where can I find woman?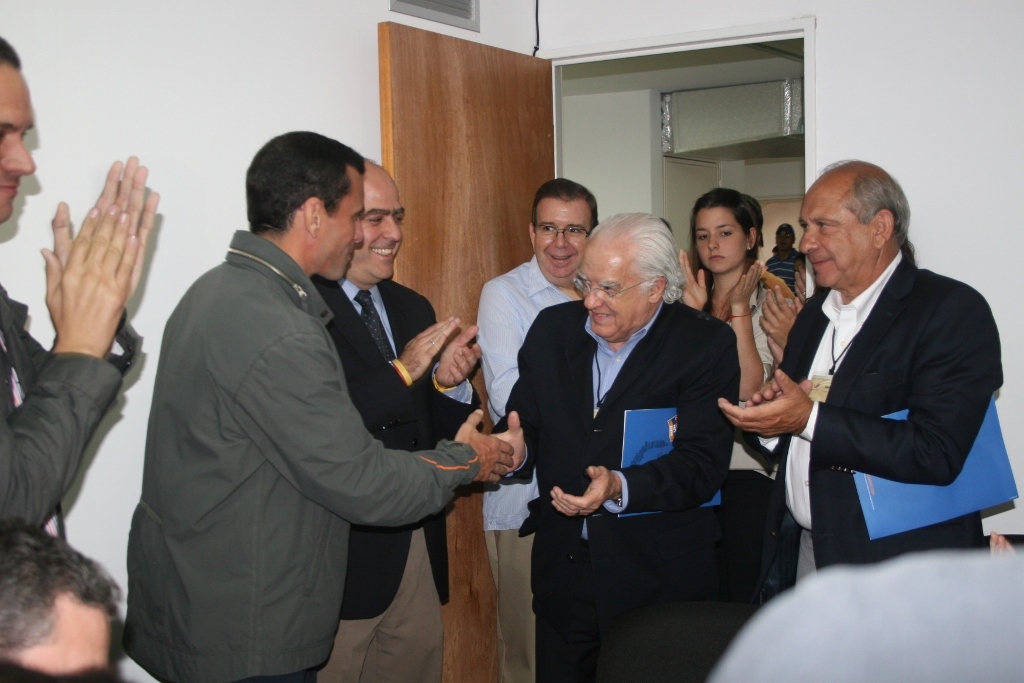
You can find it at 685/181/806/405.
